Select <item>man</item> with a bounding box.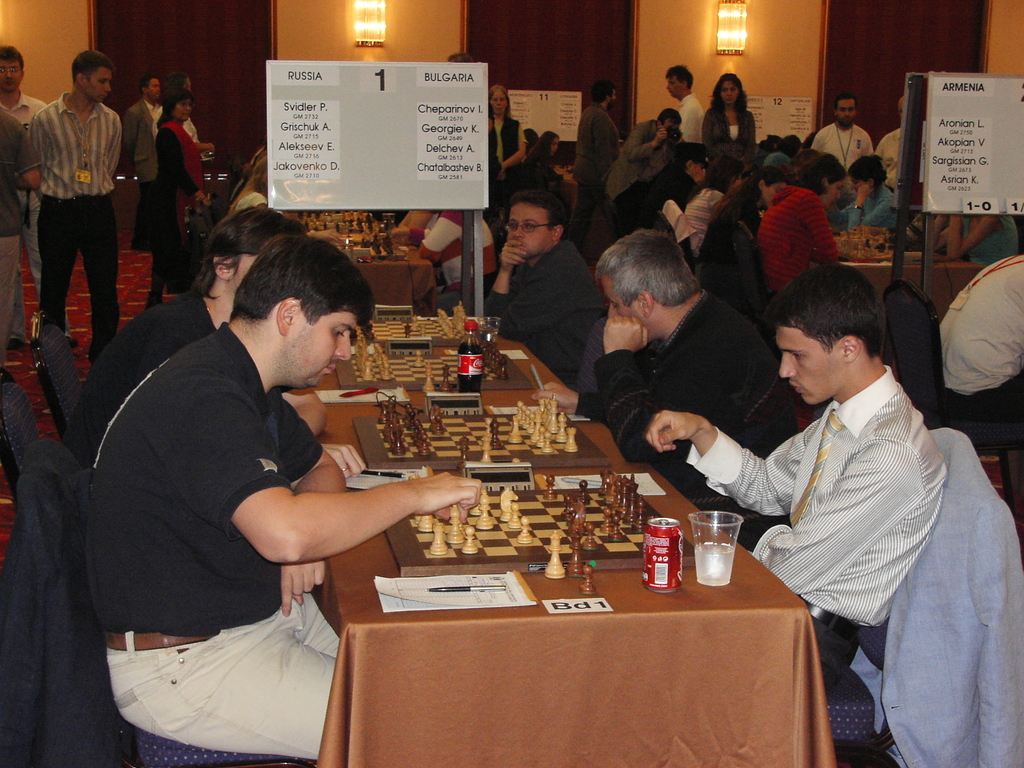
box(661, 65, 705, 143).
